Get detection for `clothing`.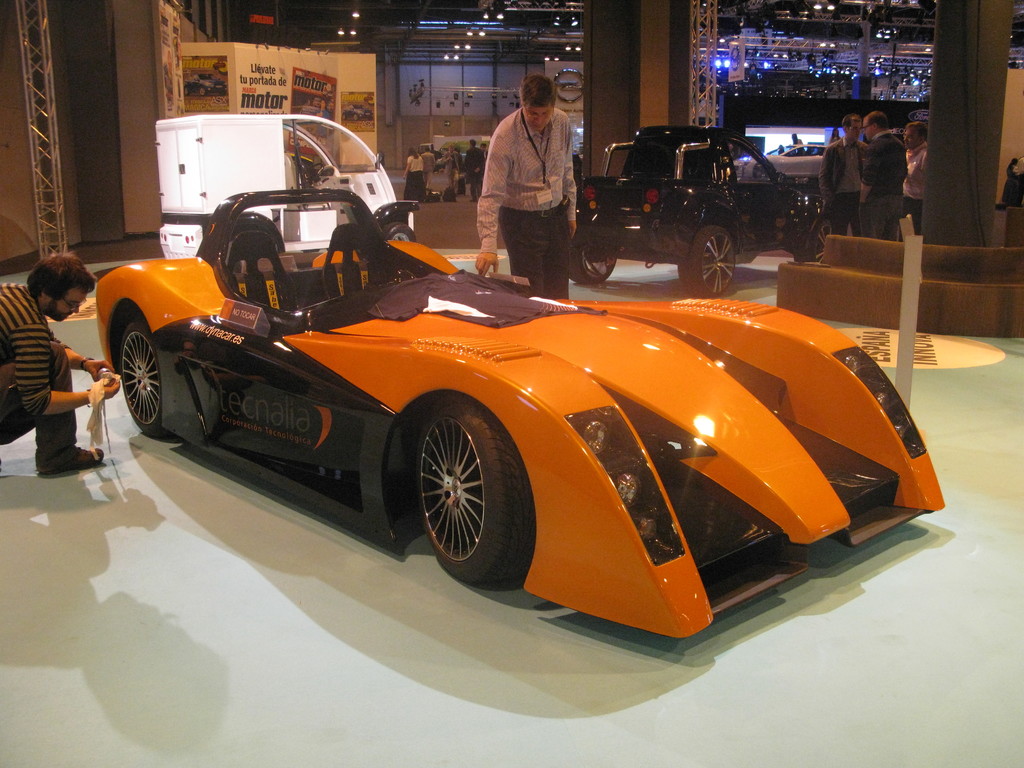
Detection: locate(897, 132, 928, 227).
